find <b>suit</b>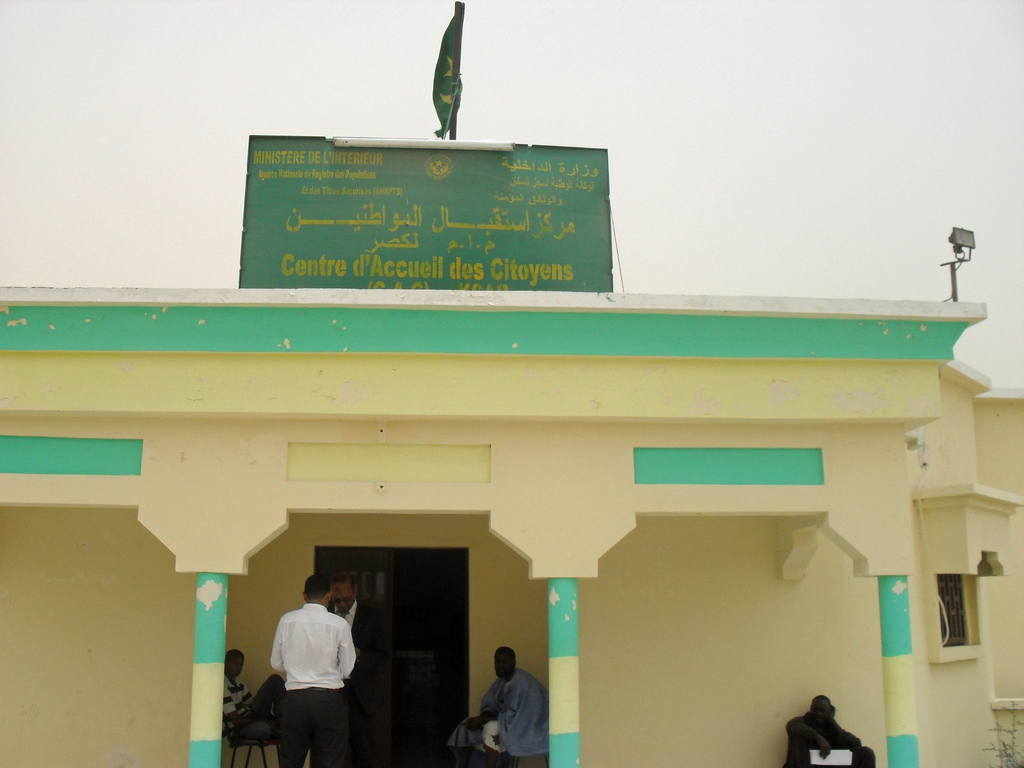
330:598:381:680
